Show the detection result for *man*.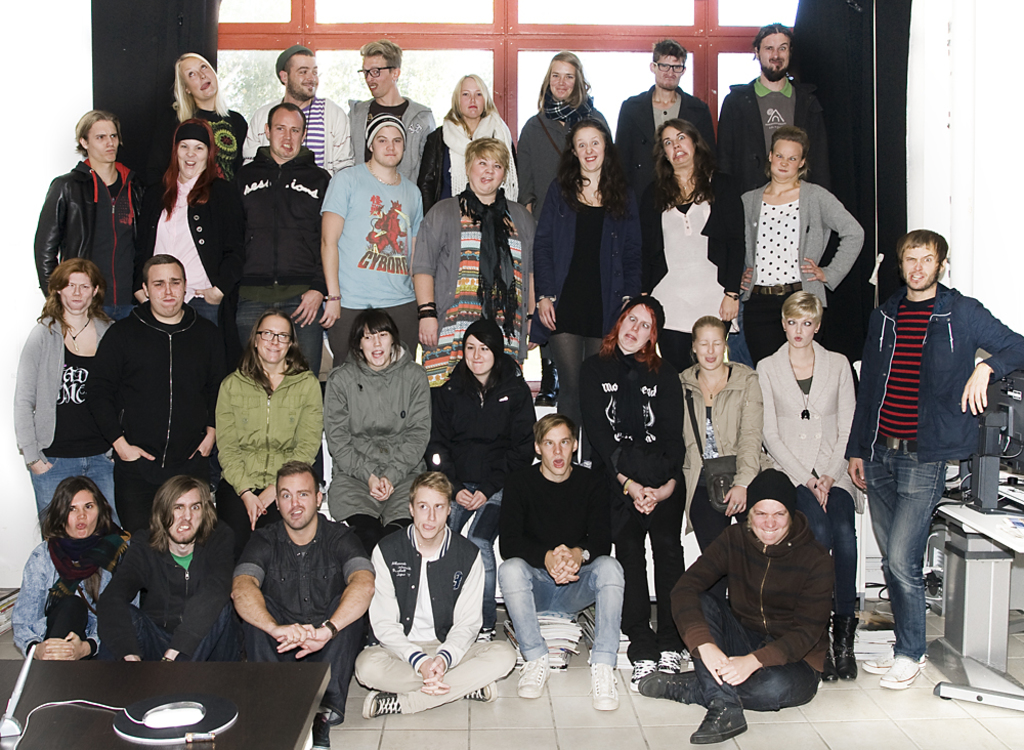
detection(717, 23, 831, 195).
